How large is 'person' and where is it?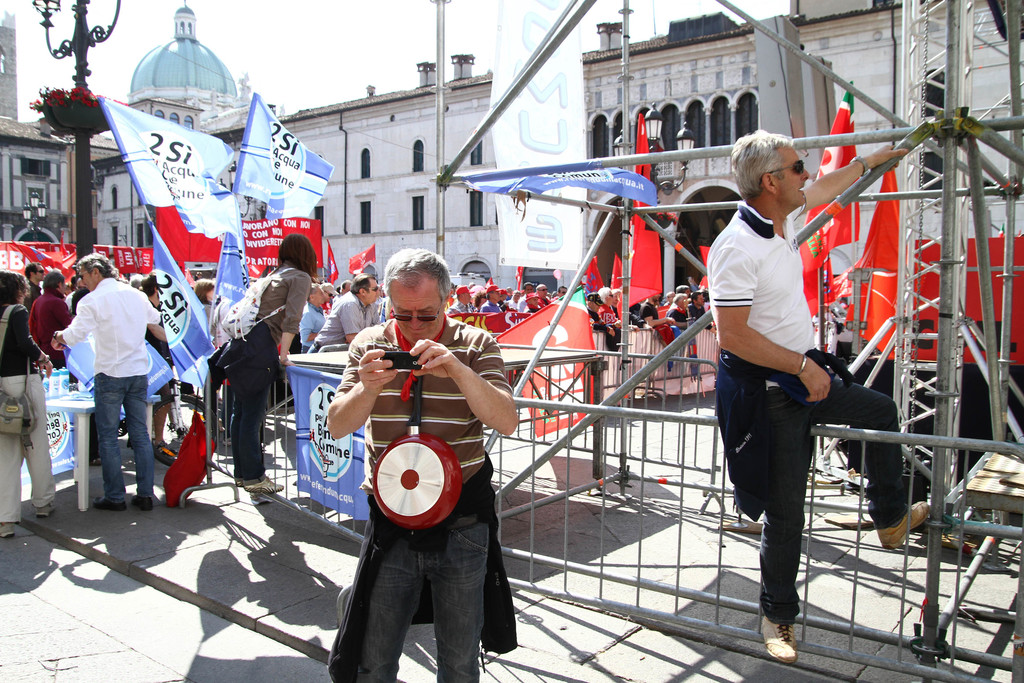
Bounding box: [708, 122, 934, 667].
